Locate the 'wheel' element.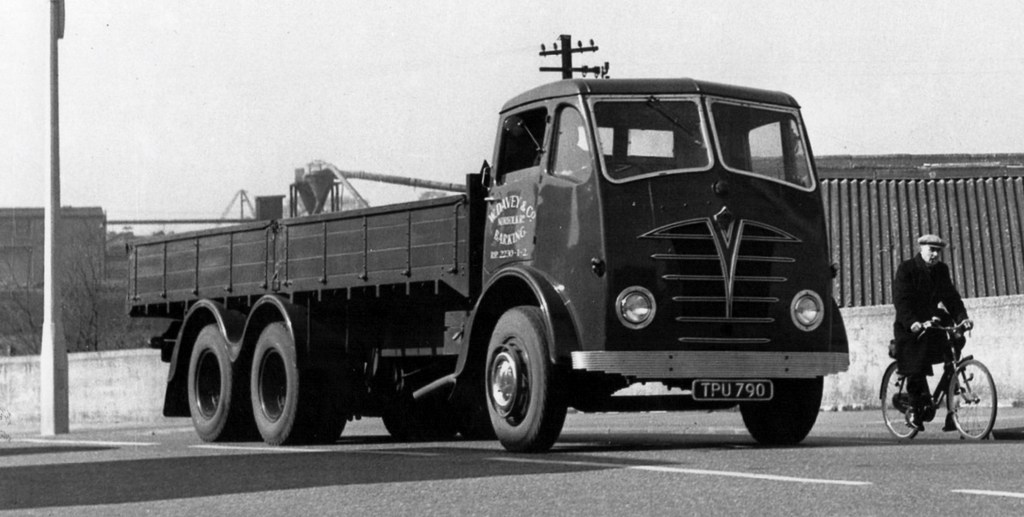
Element bbox: {"left": 247, "top": 324, "right": 320, "bottom": 443}.
